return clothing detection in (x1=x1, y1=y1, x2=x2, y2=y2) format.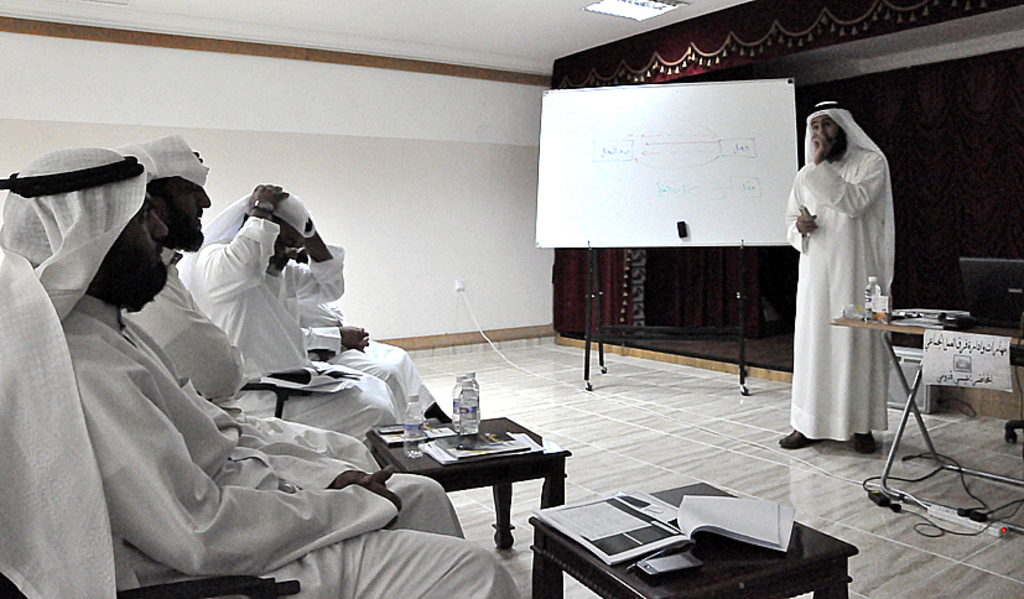
(x1=289, y1=291, x2=456, y2=422).
